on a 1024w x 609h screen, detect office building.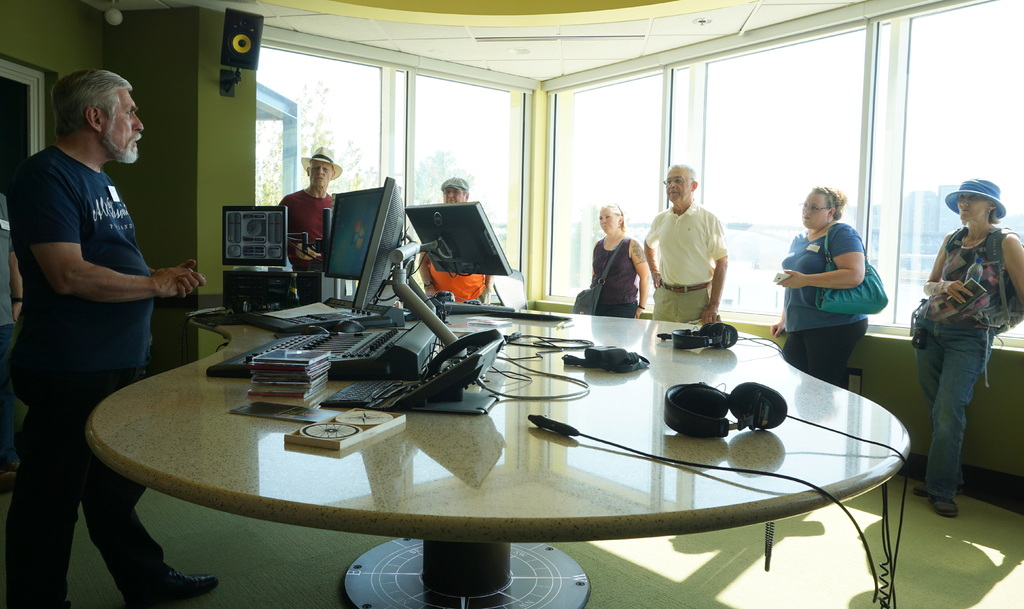
85,13,984,581.
